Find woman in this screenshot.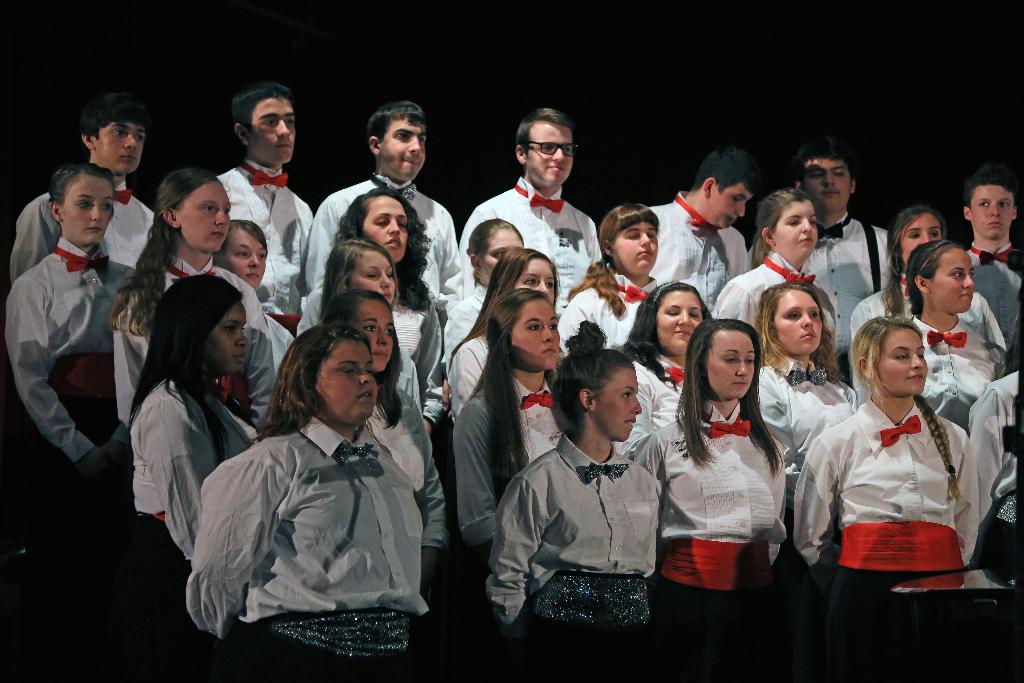
The bounding box for woman is x1=714 y1=185 x2=831 y2=336.
